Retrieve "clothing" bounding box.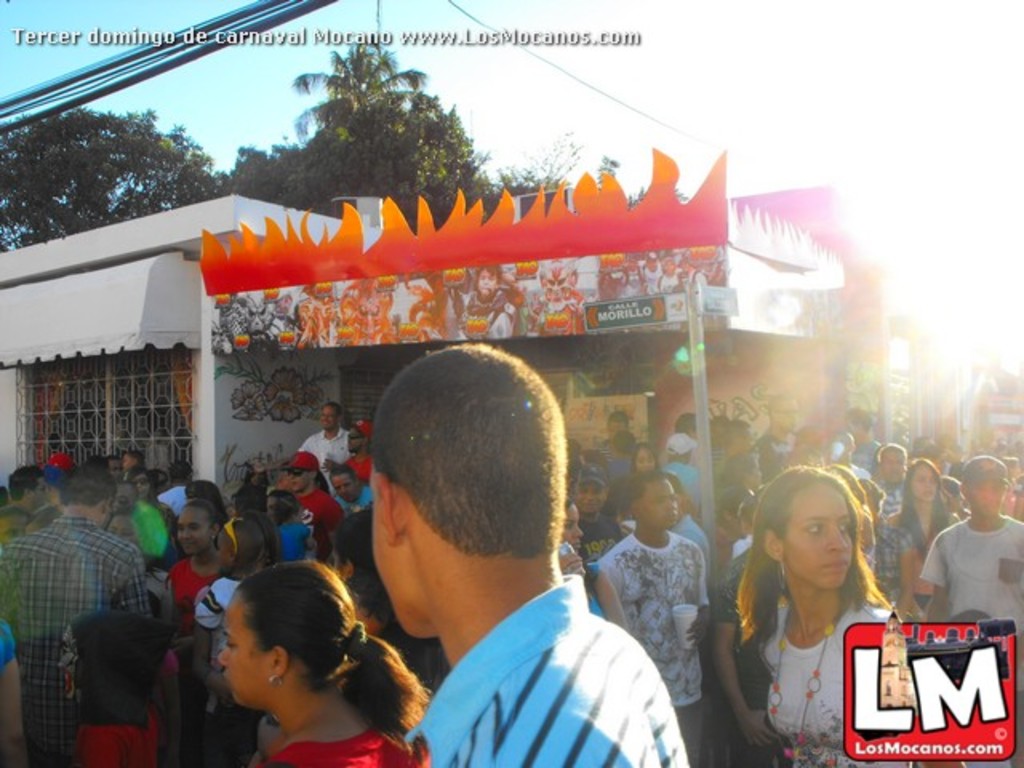
Bounding box: (405, 568, 699, 766).
